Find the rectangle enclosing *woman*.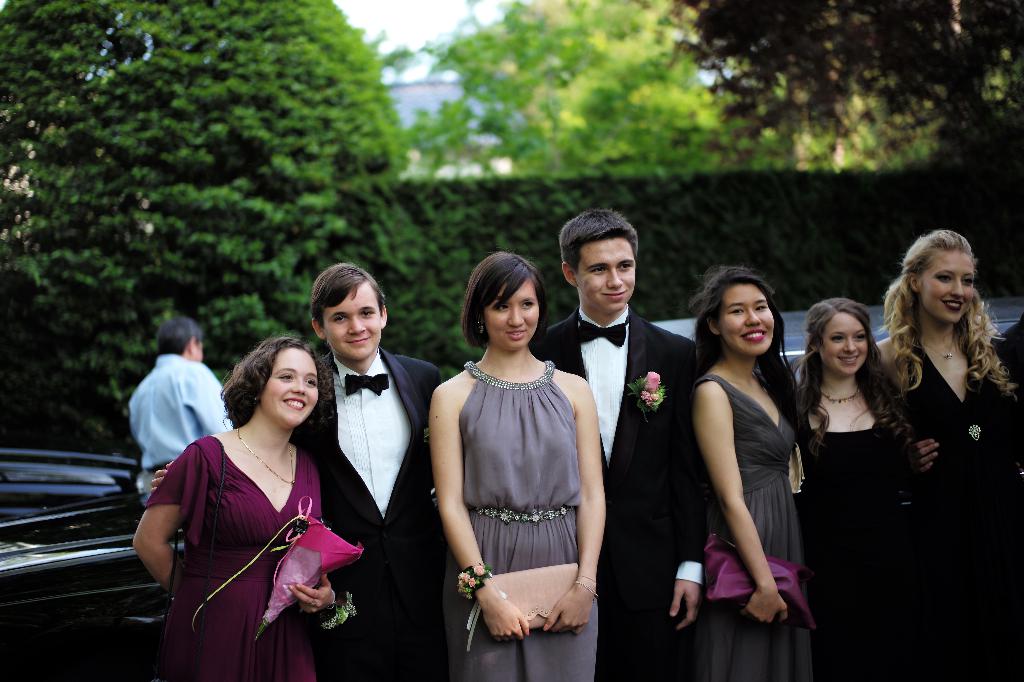
region(423, 245, 611, 681).
